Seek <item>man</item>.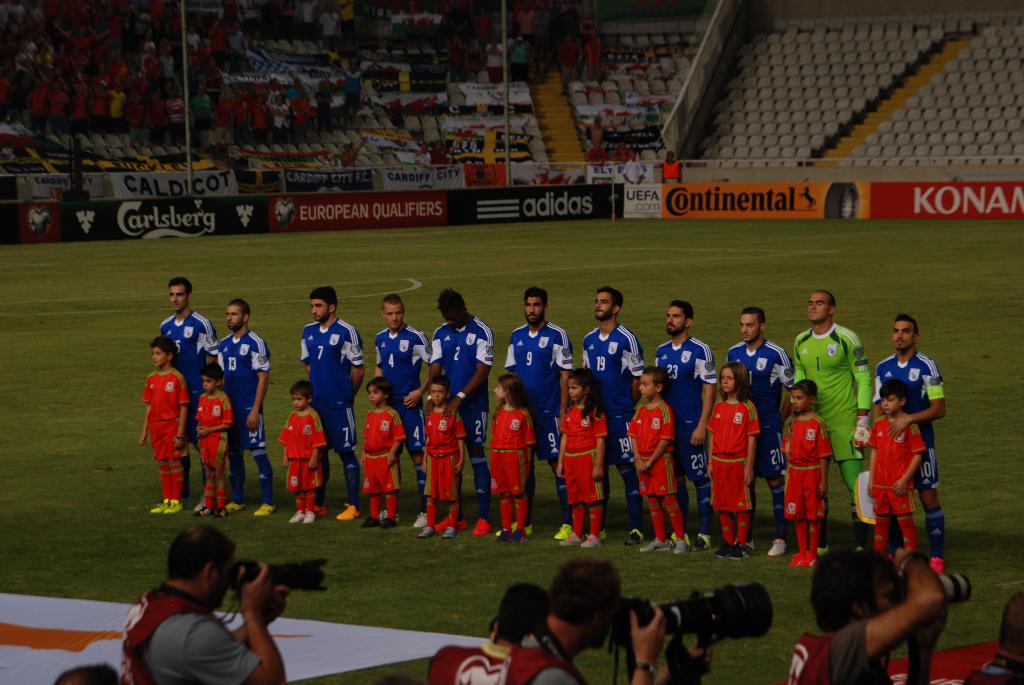
bbox(157, 278, 216, 494).
